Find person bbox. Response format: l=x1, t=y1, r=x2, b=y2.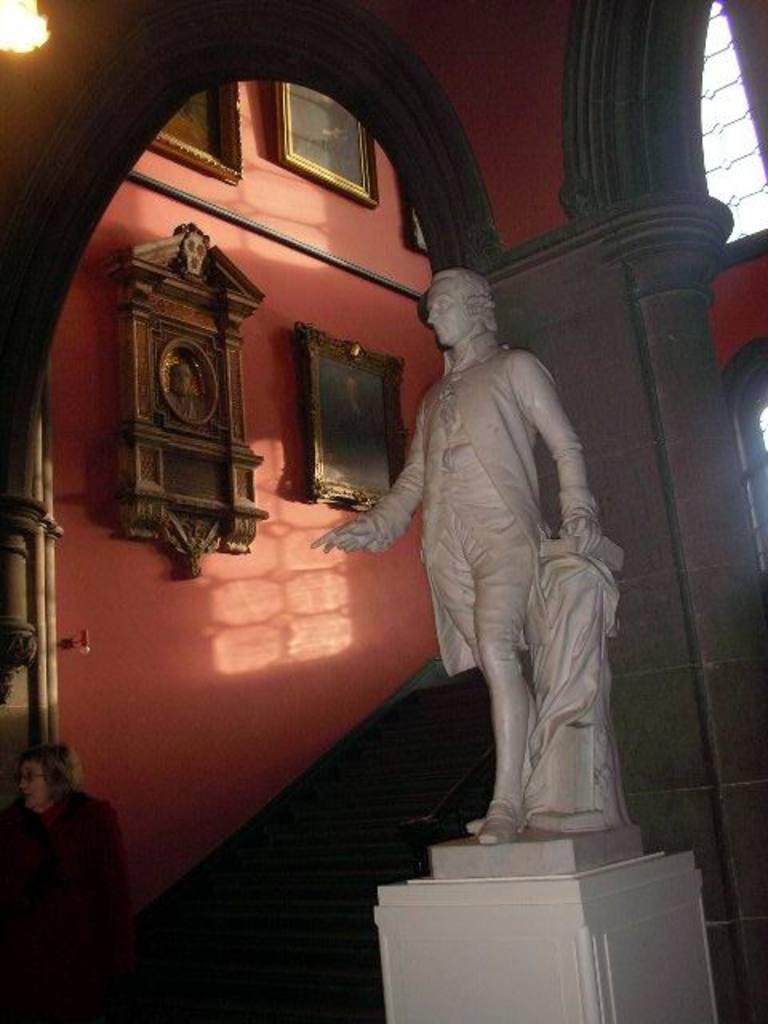
l=0, t=747, r=134, b=1022.
